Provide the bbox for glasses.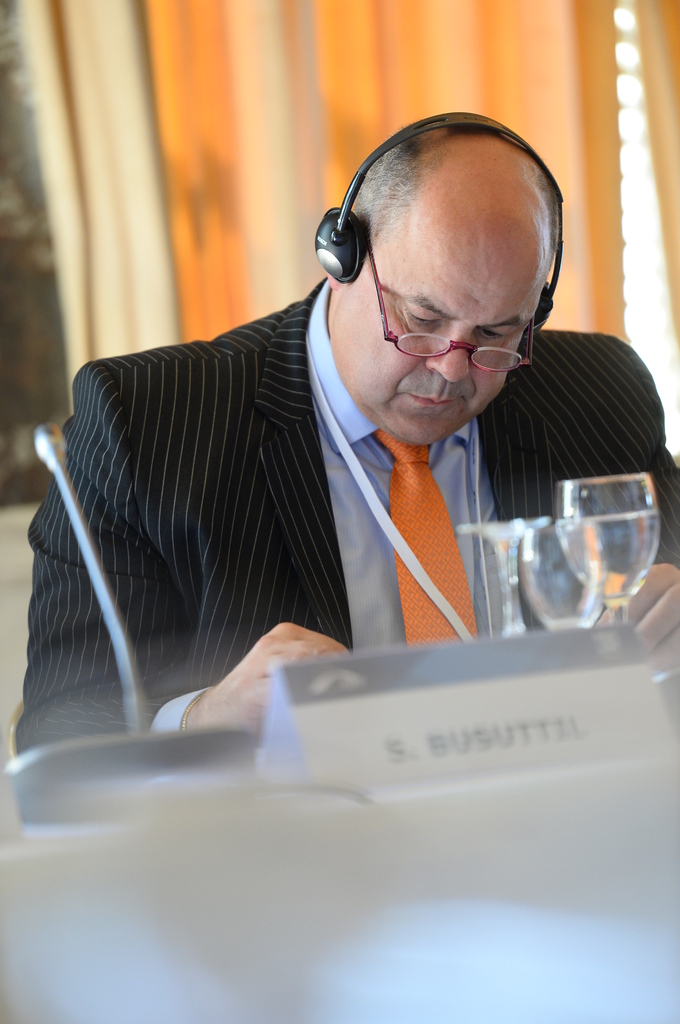
x1=351, y1=240, x2=549, y2=352.
